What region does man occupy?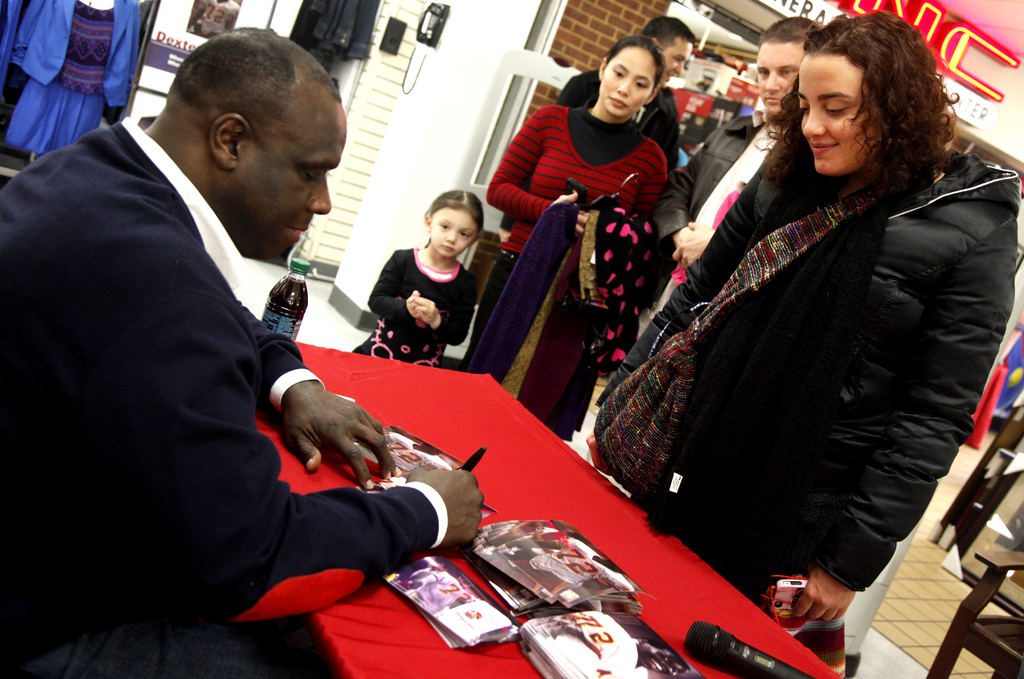
<region>538, 616, 692, 678</region>.
